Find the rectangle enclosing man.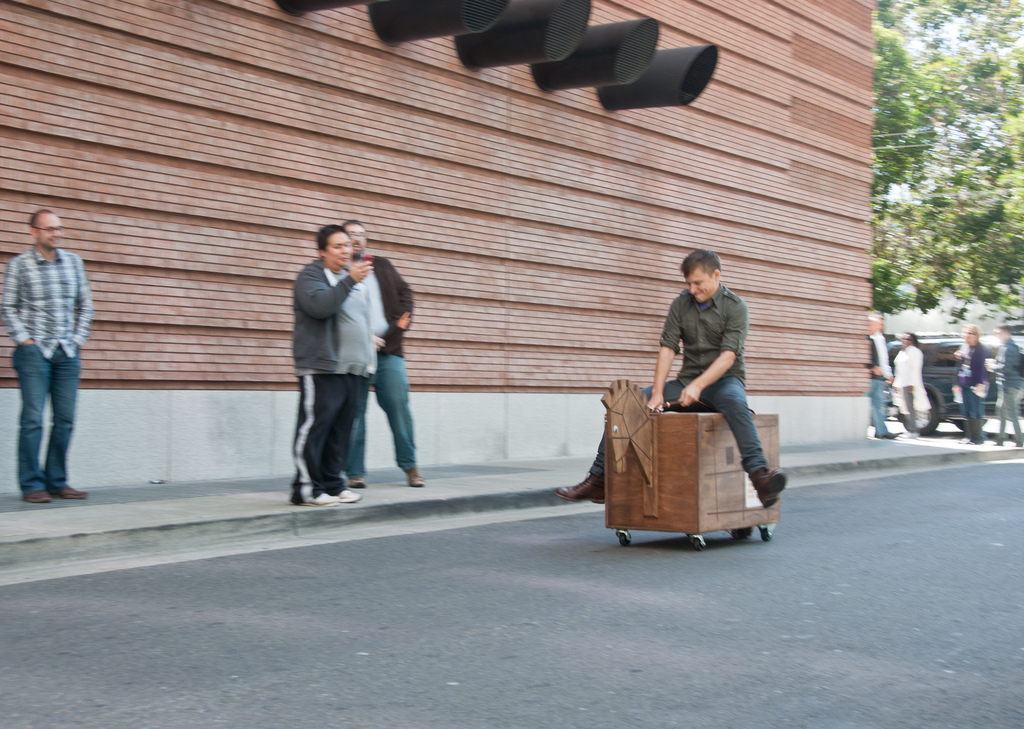
[990,321,1023,456].
